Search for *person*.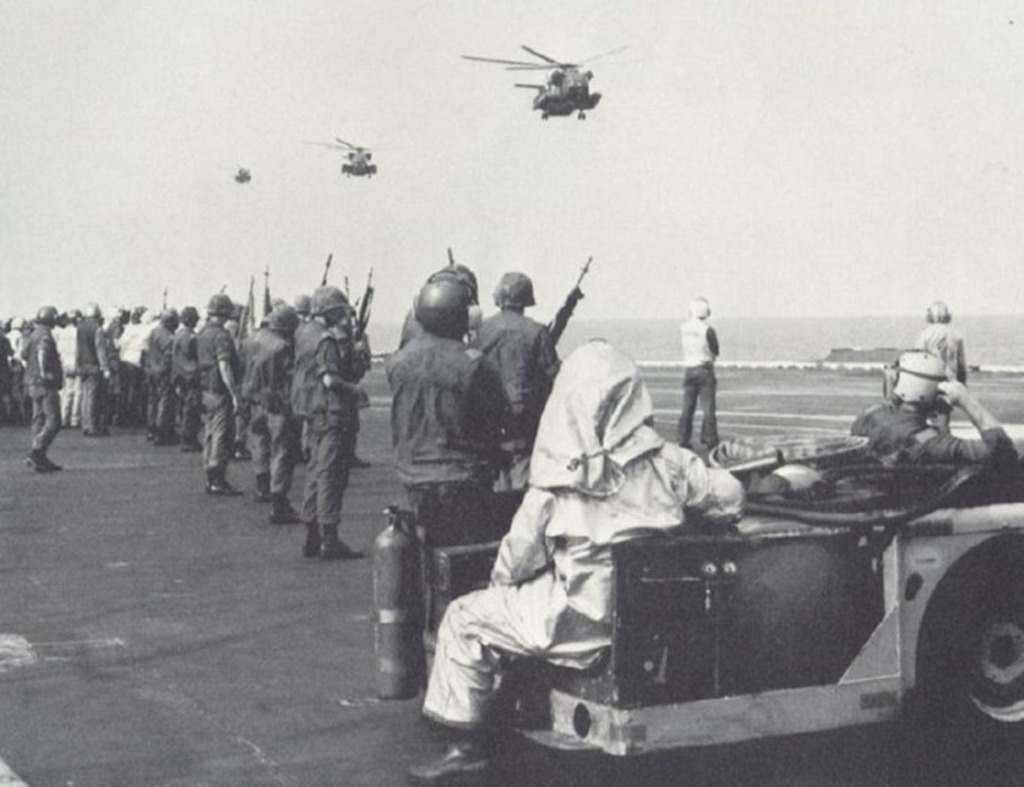
Found at (x1=470, y1=274, x2=564, y2=447).
